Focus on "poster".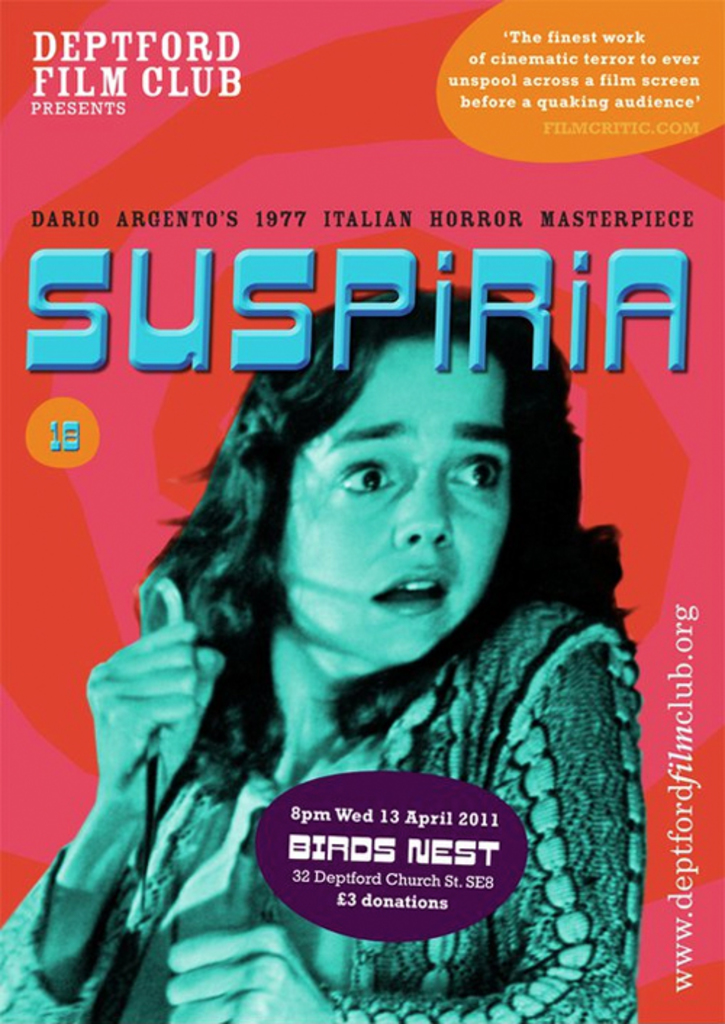
Focused at Rect(0, 3, 724, 1023).
